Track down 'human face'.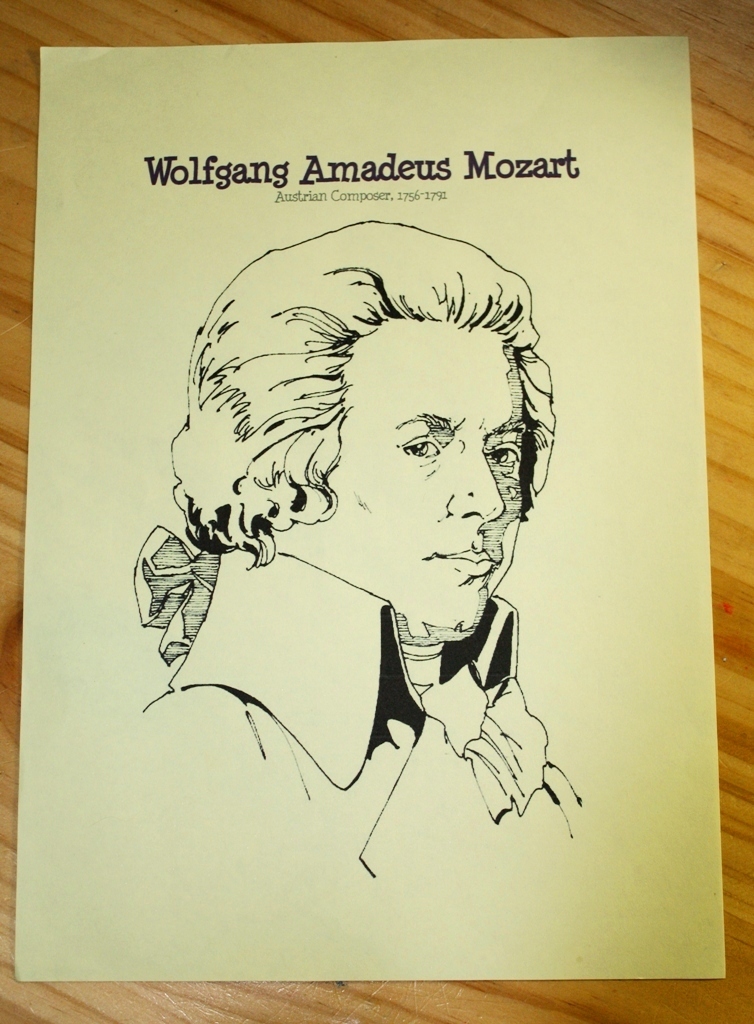
Tracked to <bbox>284, 322, 525, 630</bbox>.
